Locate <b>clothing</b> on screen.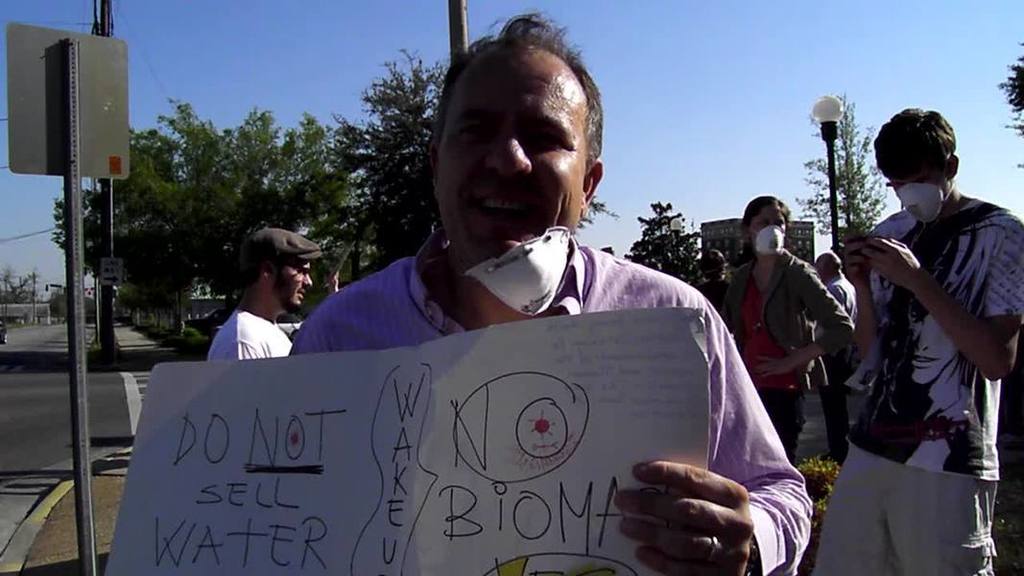
On screen at detection(803, 269, 859, 445).
